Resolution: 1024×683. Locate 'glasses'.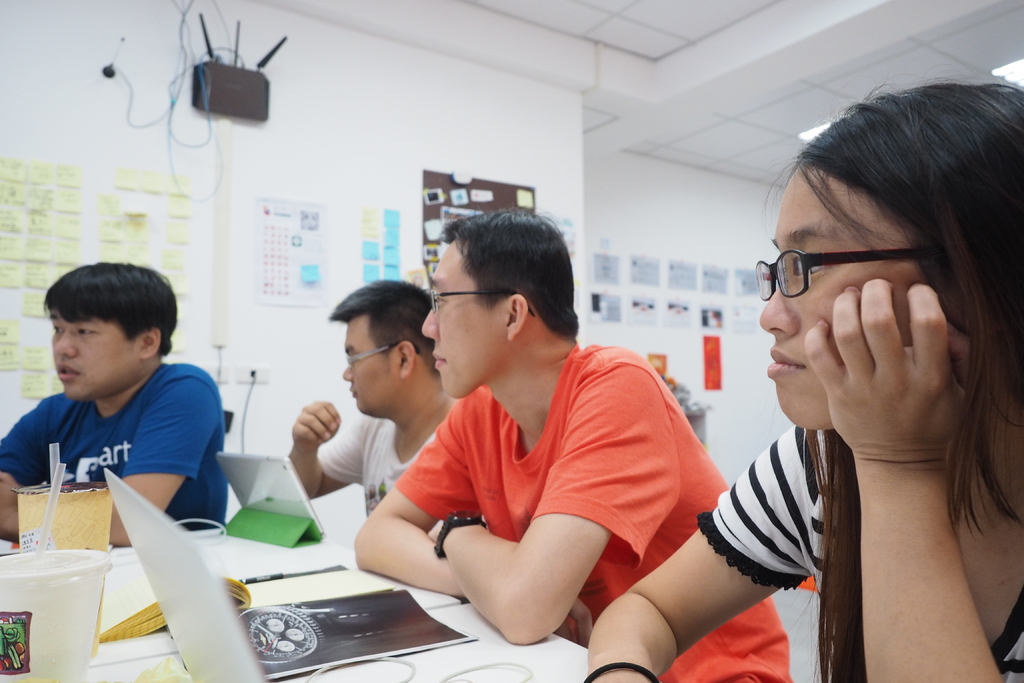
753,248,917,303.
